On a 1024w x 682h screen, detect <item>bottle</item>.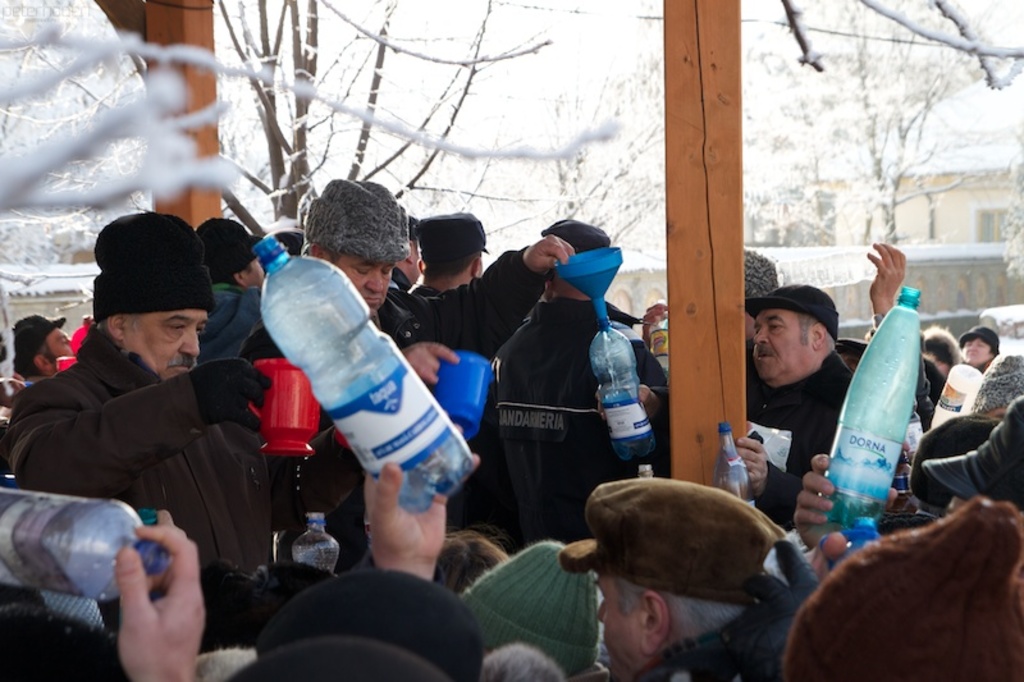
[0, 486, 163, 600].
